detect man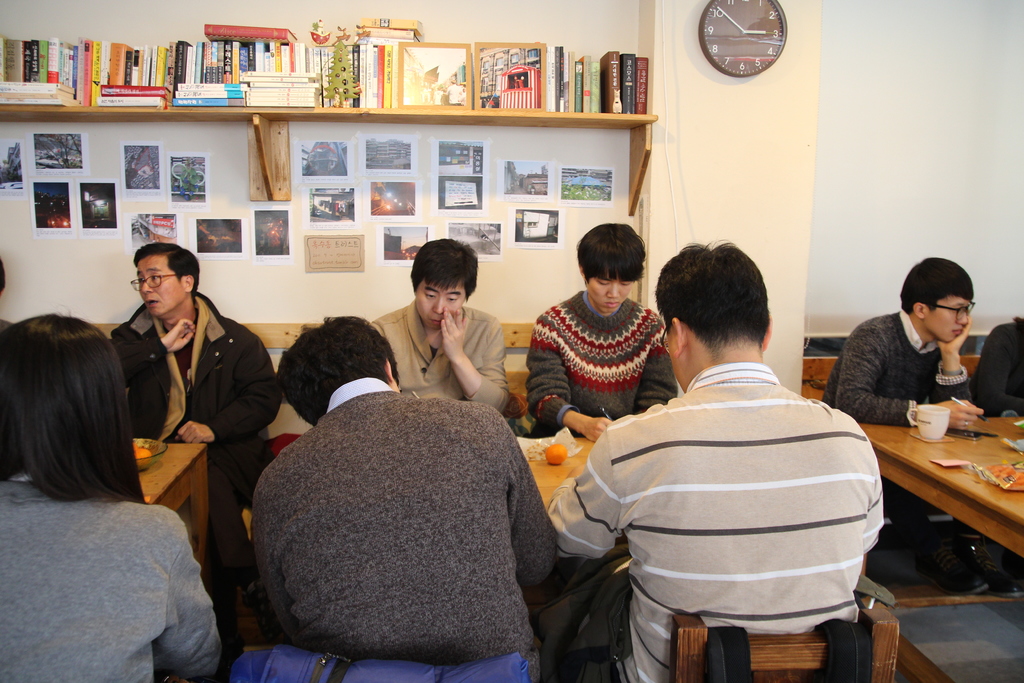
<region>369, 239, 513, 431</region>
